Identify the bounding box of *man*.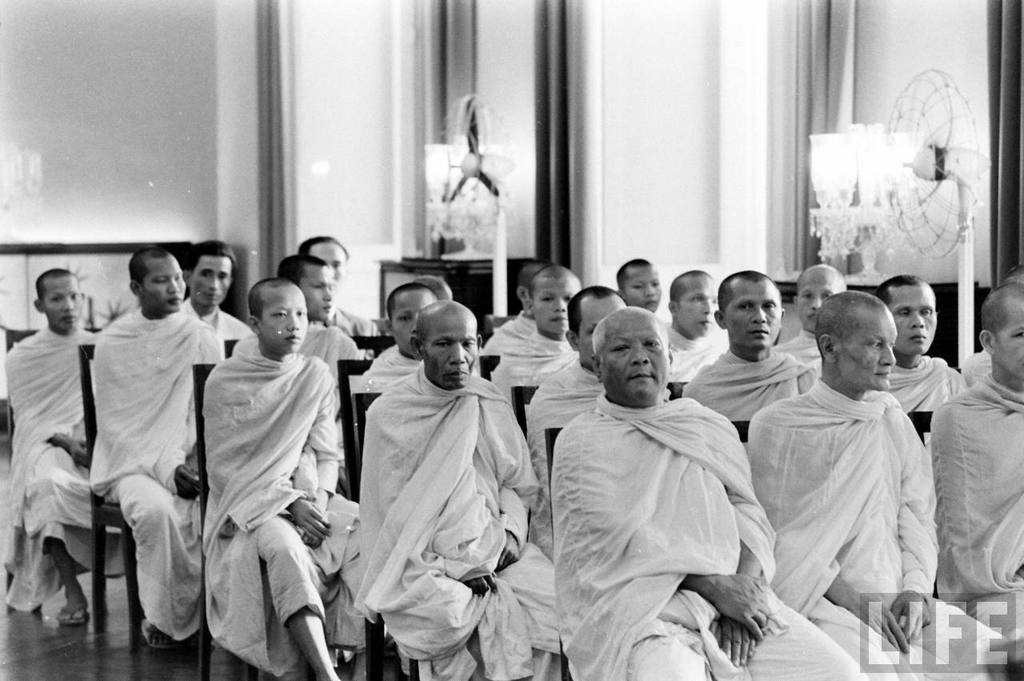
[x1=529, y1=287, x2=671, y2=563].
